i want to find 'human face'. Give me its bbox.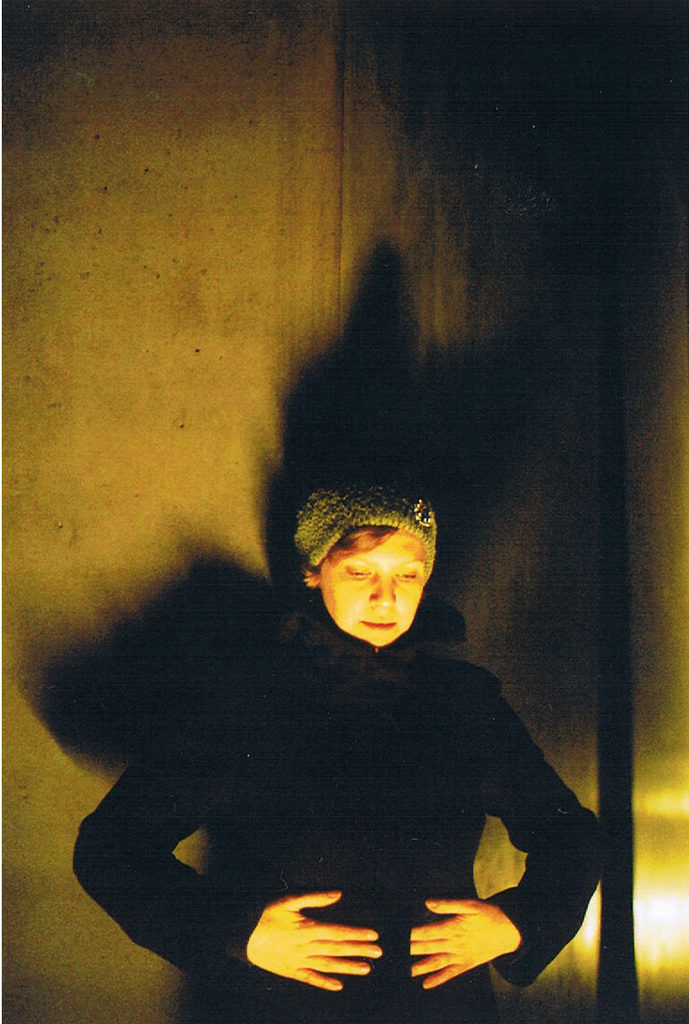
(323,526,431,646).
